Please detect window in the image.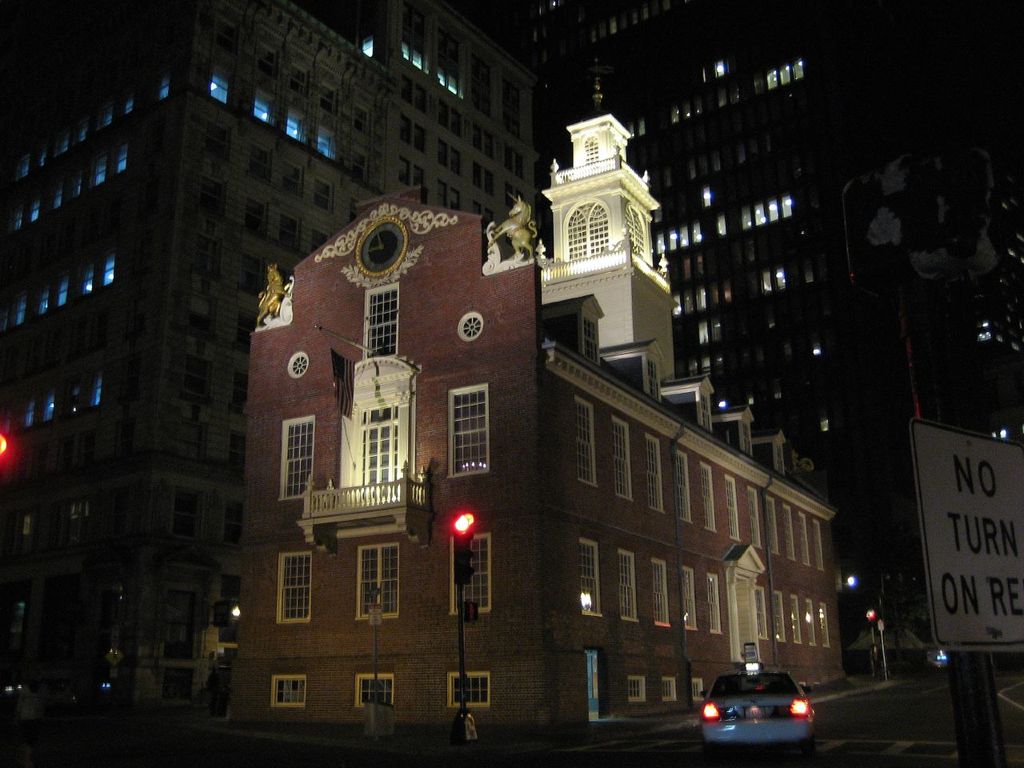
select_region(753, 482, 829, 570).
